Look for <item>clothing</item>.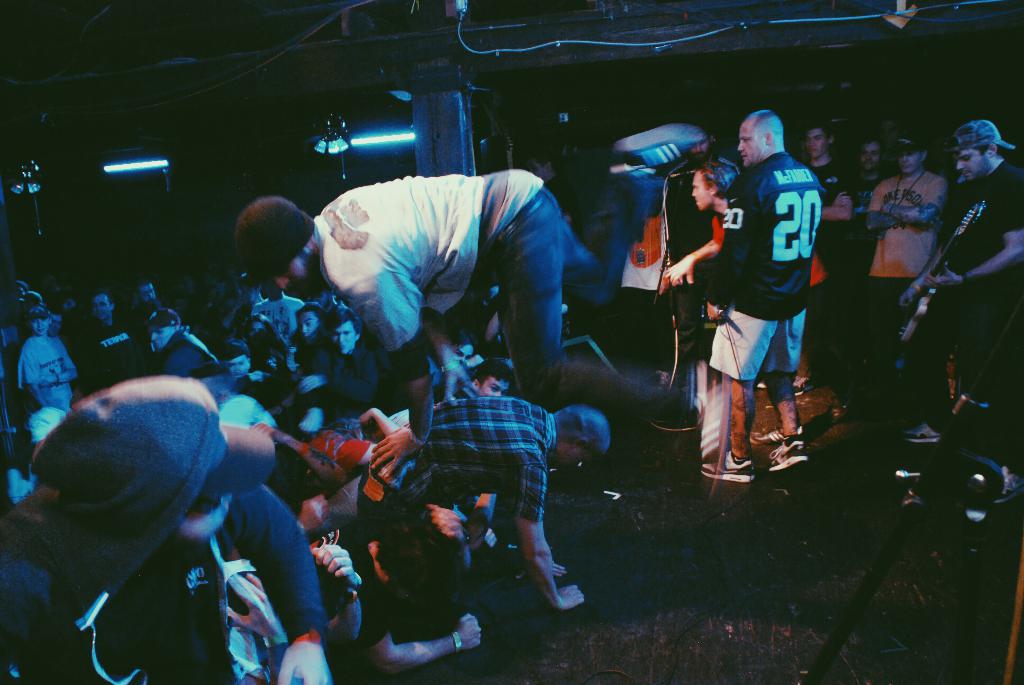
Found: bbox=[19, 331, 82, 419].
